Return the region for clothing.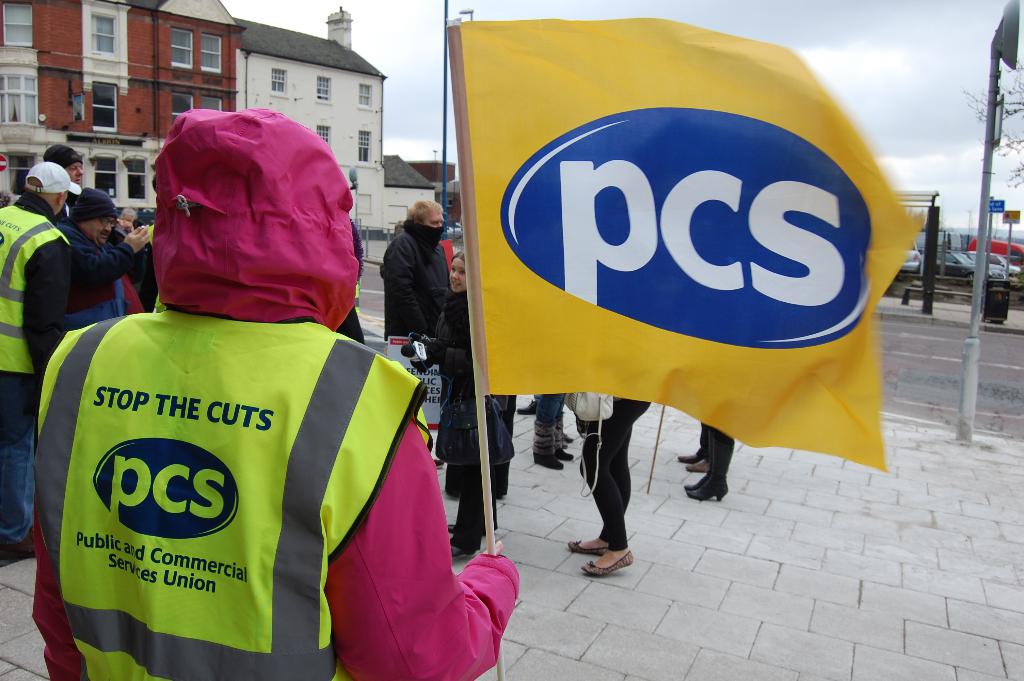
[left=383, top=221, right=451, bottom=371].
